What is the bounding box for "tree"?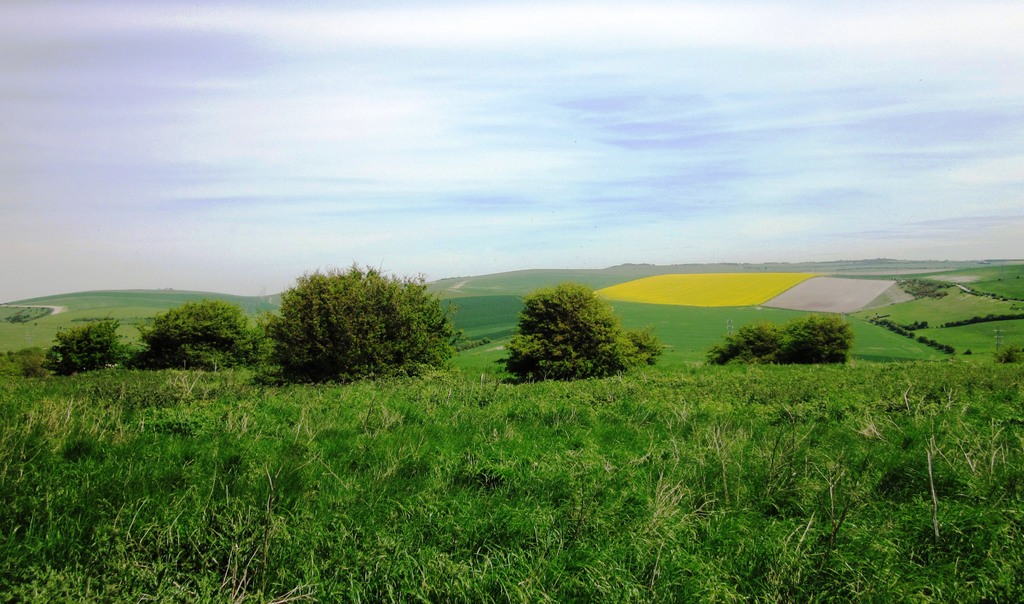
x1=141 y1=296 x2=272 y2=372.
